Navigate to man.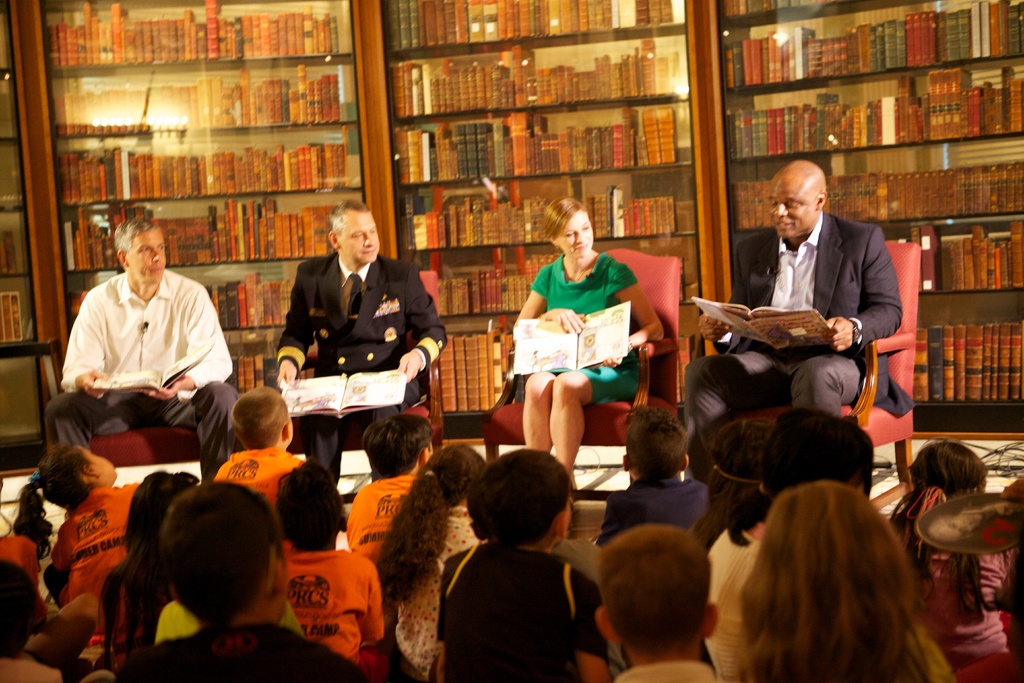
Navigation target: box=[52, 214, 241, 456].
